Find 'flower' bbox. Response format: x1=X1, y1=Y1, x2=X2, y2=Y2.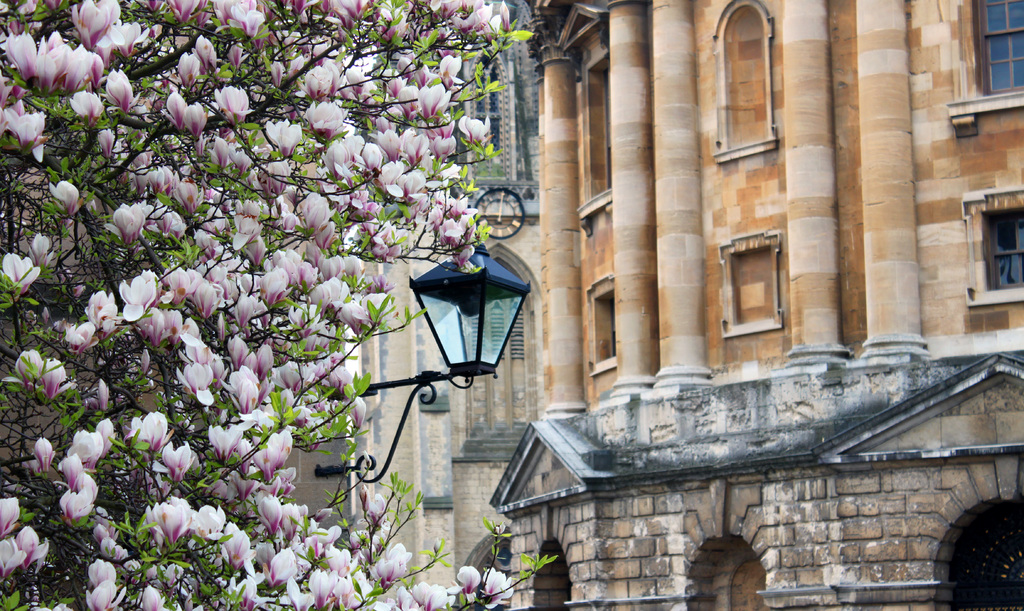
x1=38, y1=434, x2=58, y2=479.
